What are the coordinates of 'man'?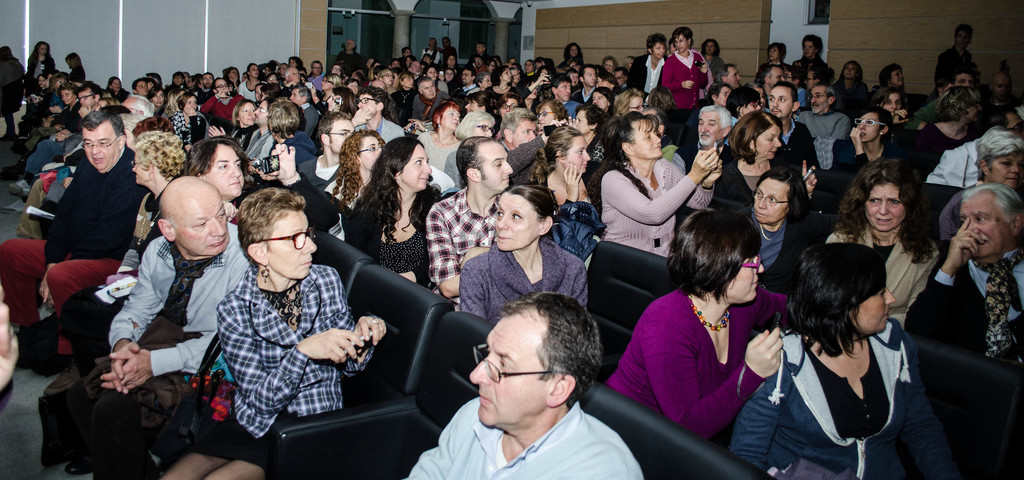
(335,38,364,77).
